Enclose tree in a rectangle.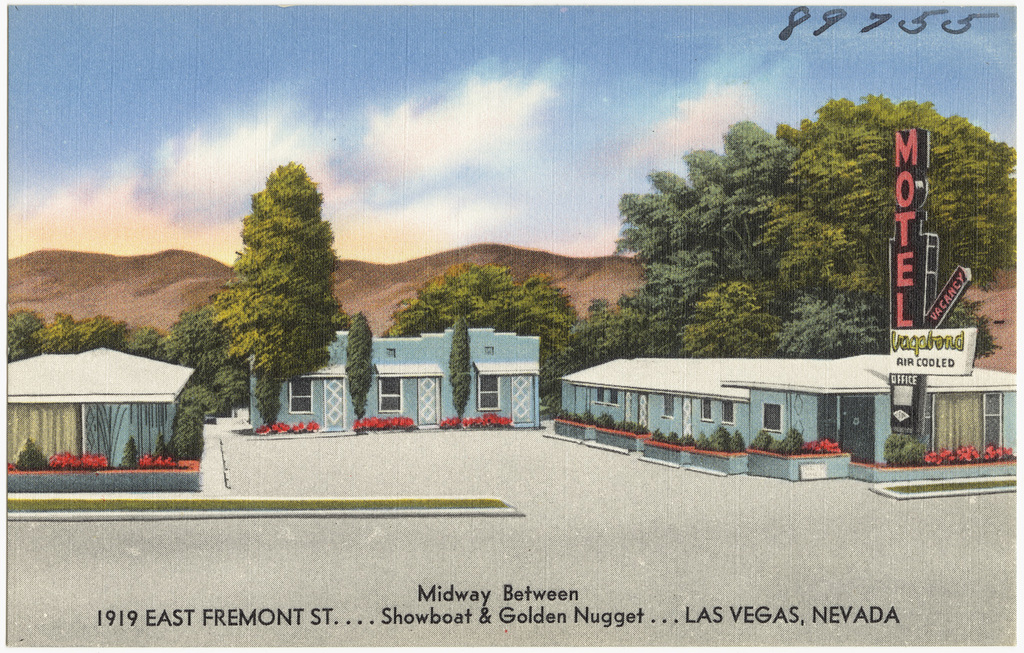
bbox=[189, 141, 342, 423].
